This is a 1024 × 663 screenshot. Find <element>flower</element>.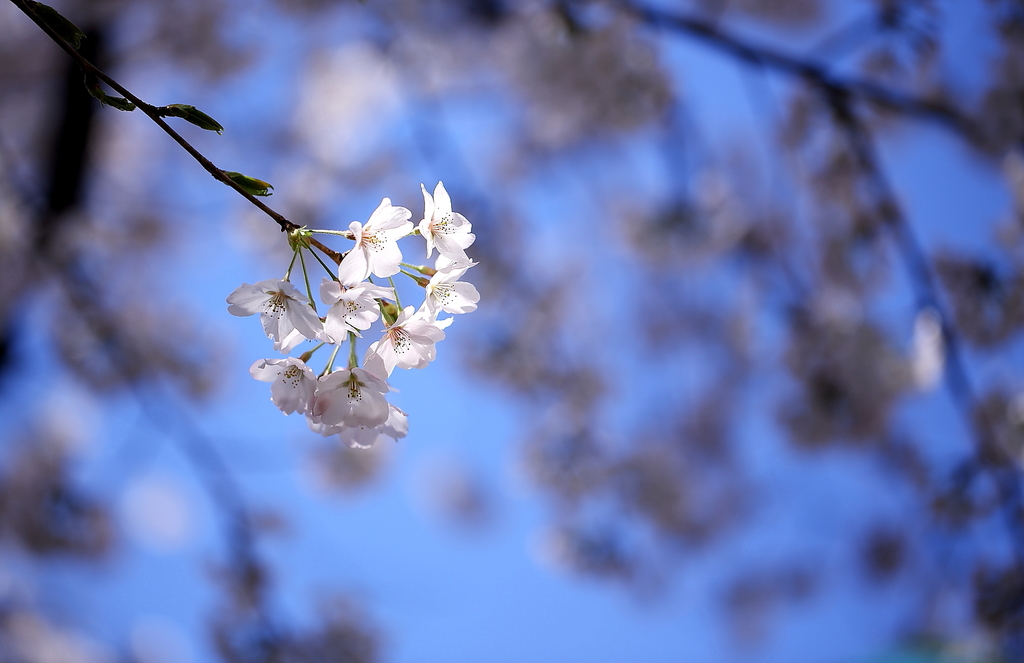
Bounding box: bbox=[336, 198, 412, 287].
